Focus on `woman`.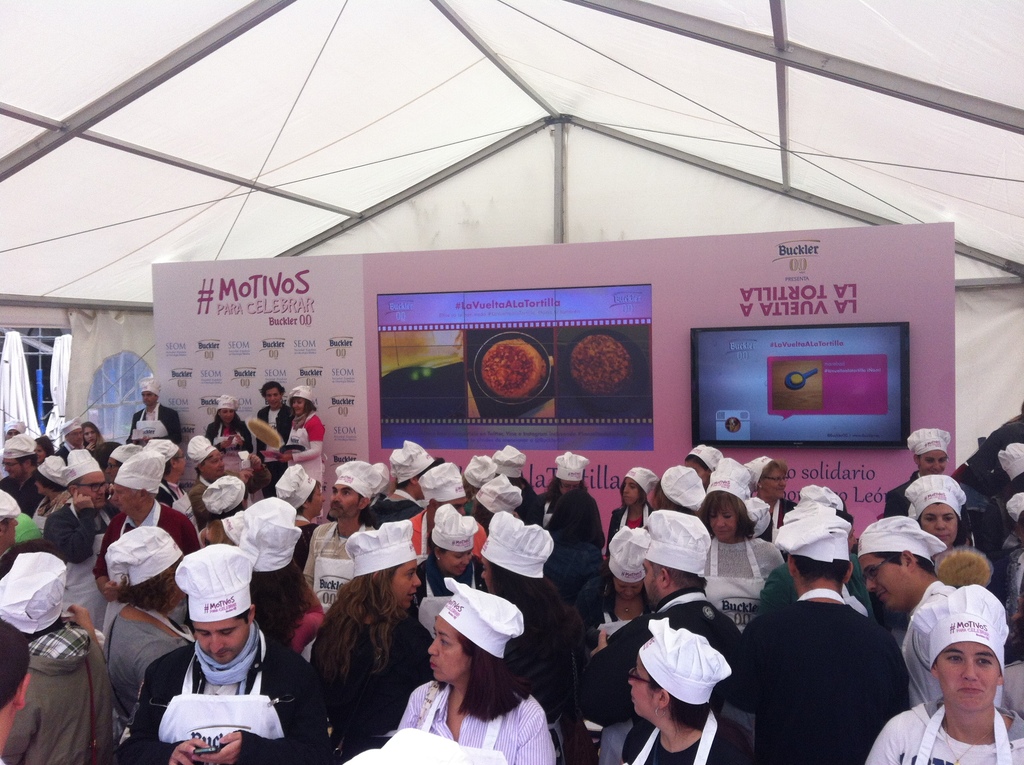
Focused at 296/522/436/761.
